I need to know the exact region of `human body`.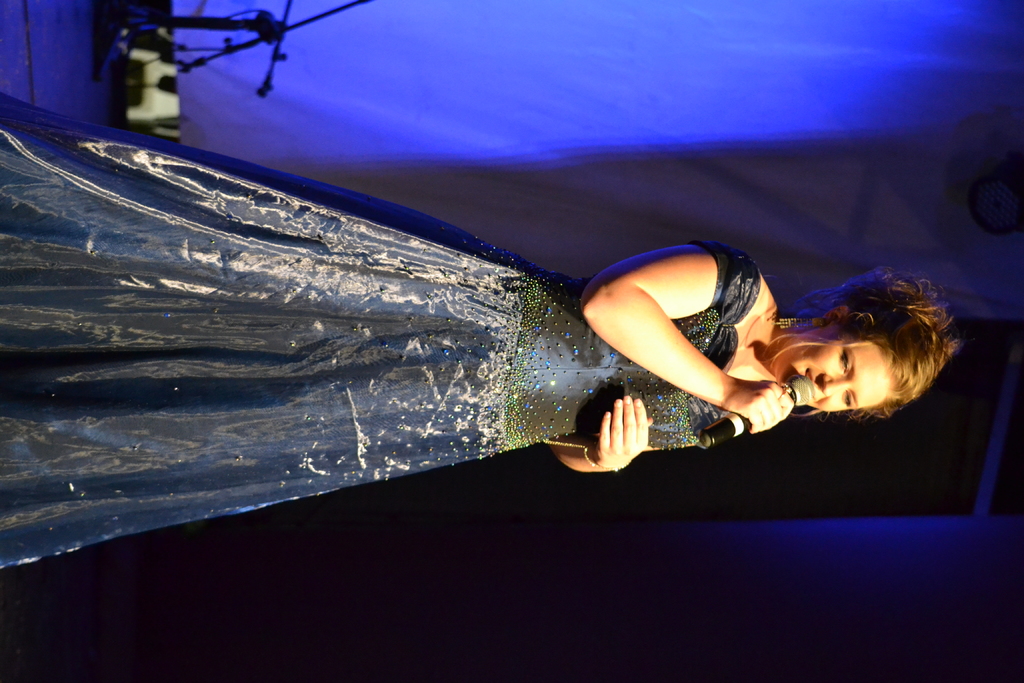
Region: bbox=(8, 93, 902, 560).
